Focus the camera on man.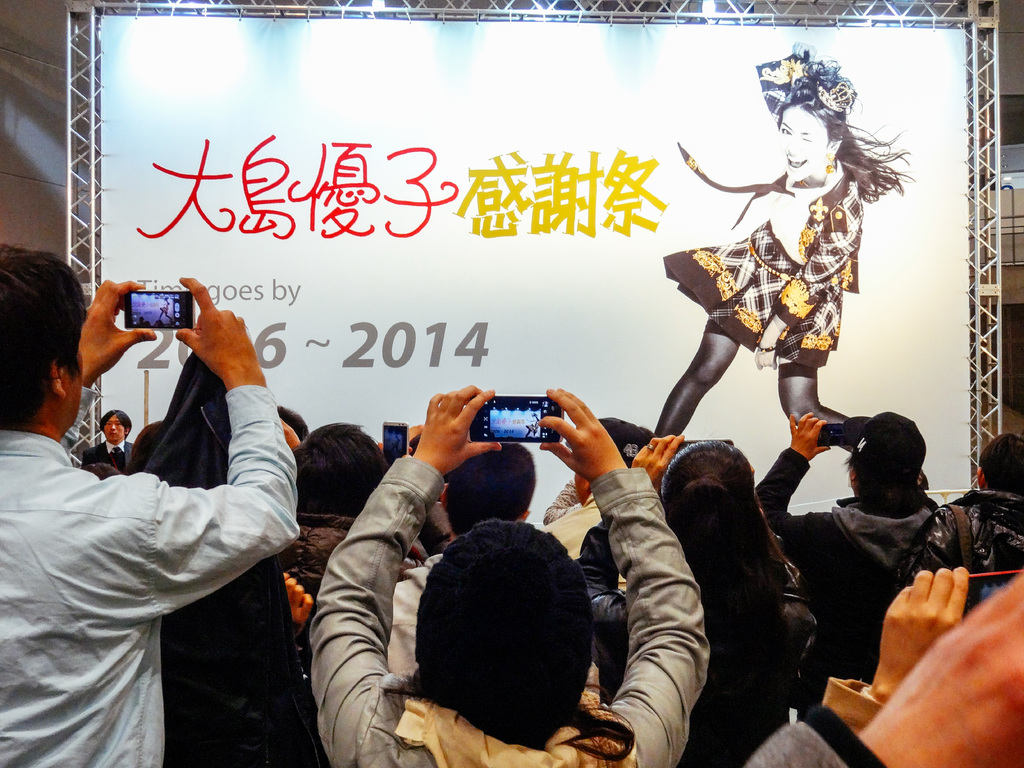
Focus region: pyautogui.locateOnScreen(535, 412, 657, 689).
